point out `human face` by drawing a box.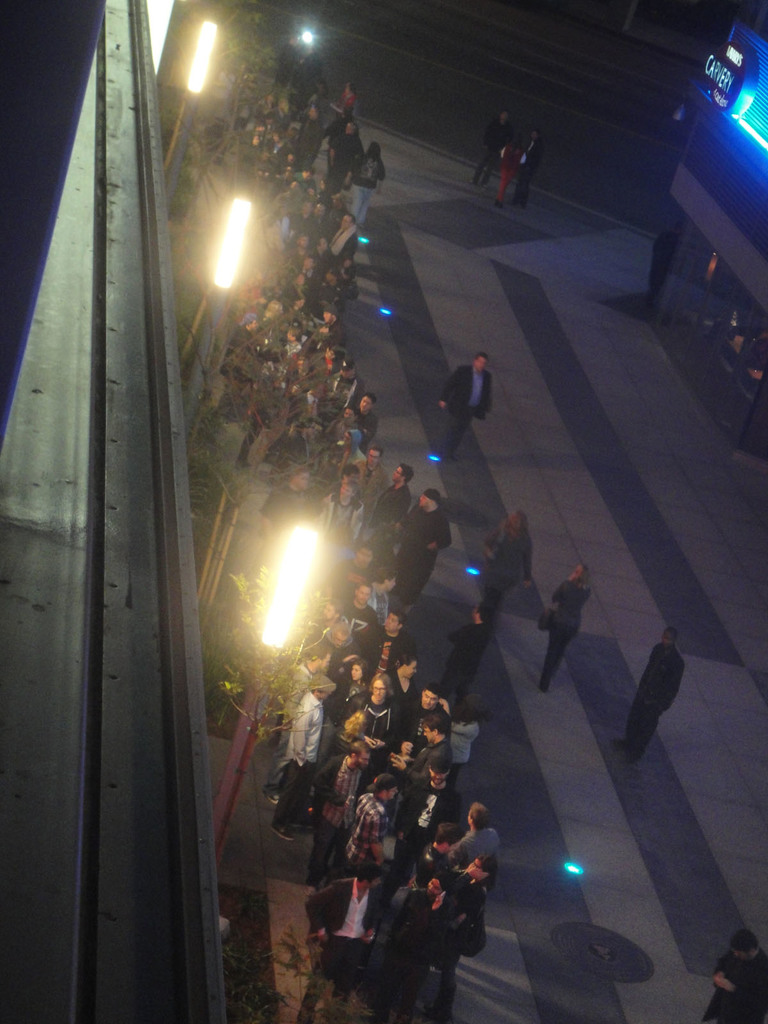
l=418, t=492, r=427, b=506.
